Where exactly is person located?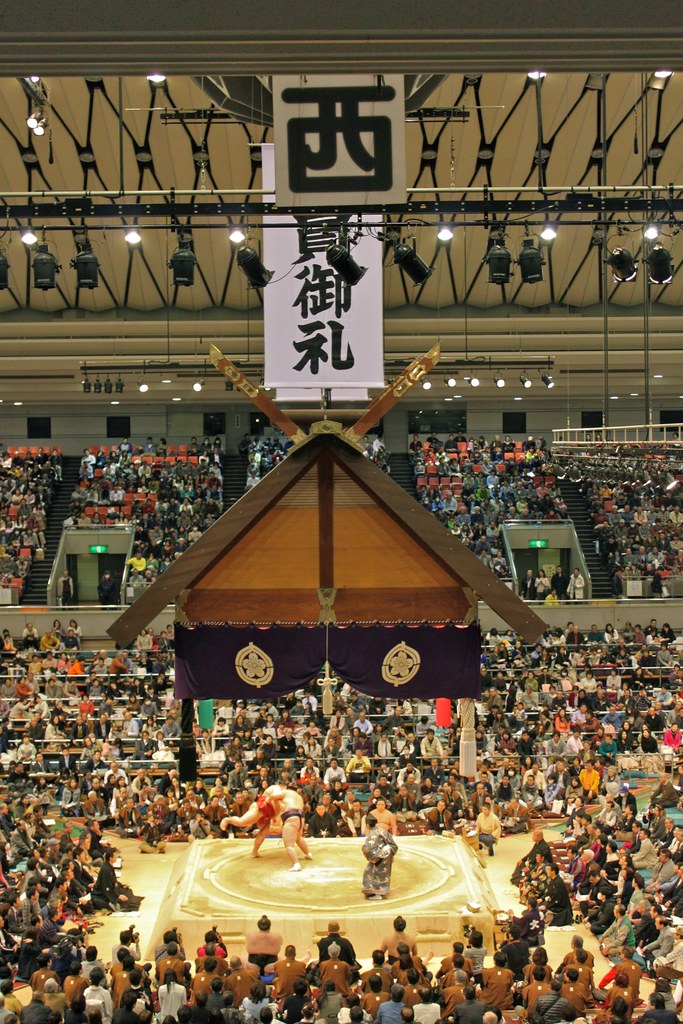
Its bounding box is {"x1": 531, "y1": 980, "x2": 578, "y2": 1023}.
